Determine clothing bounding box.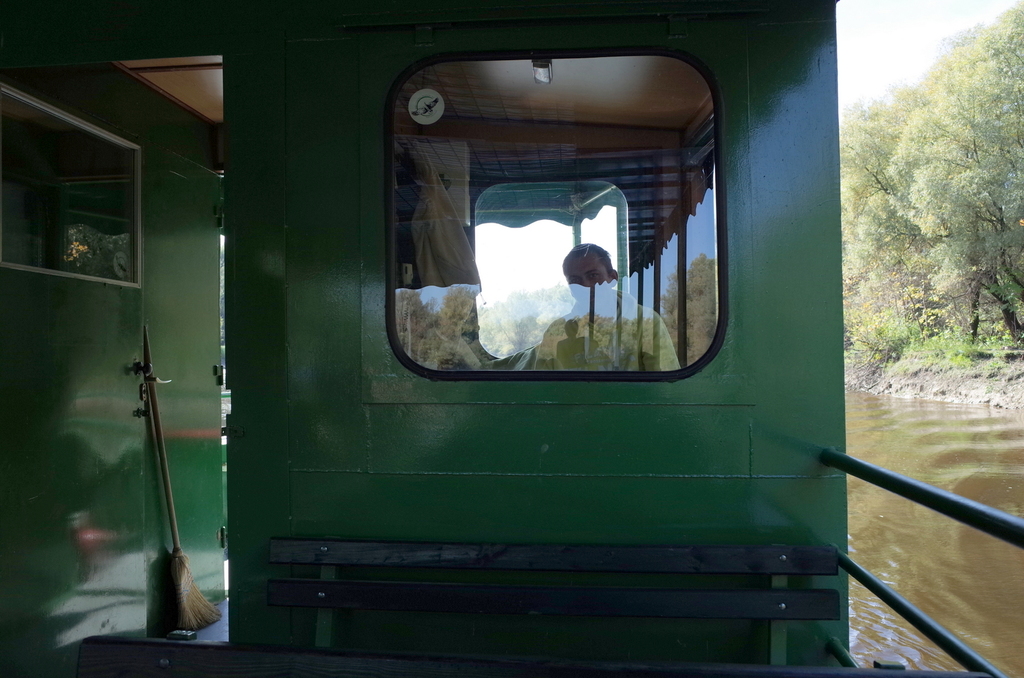
Determined: [536,288,678,370].
